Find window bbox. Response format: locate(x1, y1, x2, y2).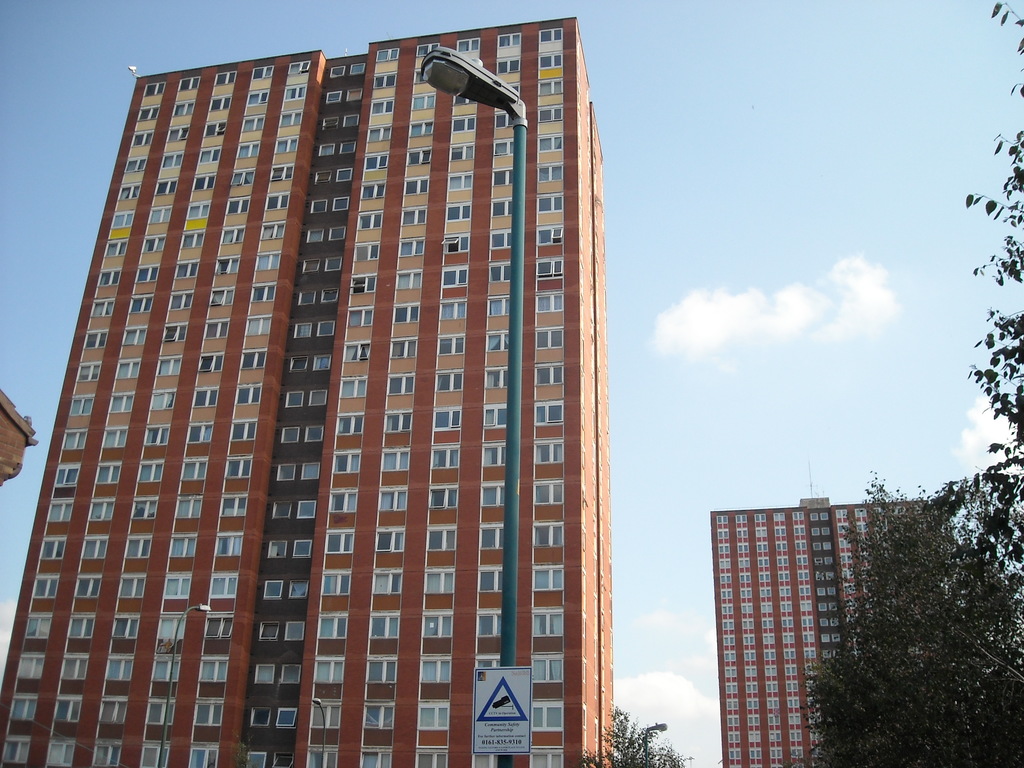
locate(281, 666, 303, 687).
